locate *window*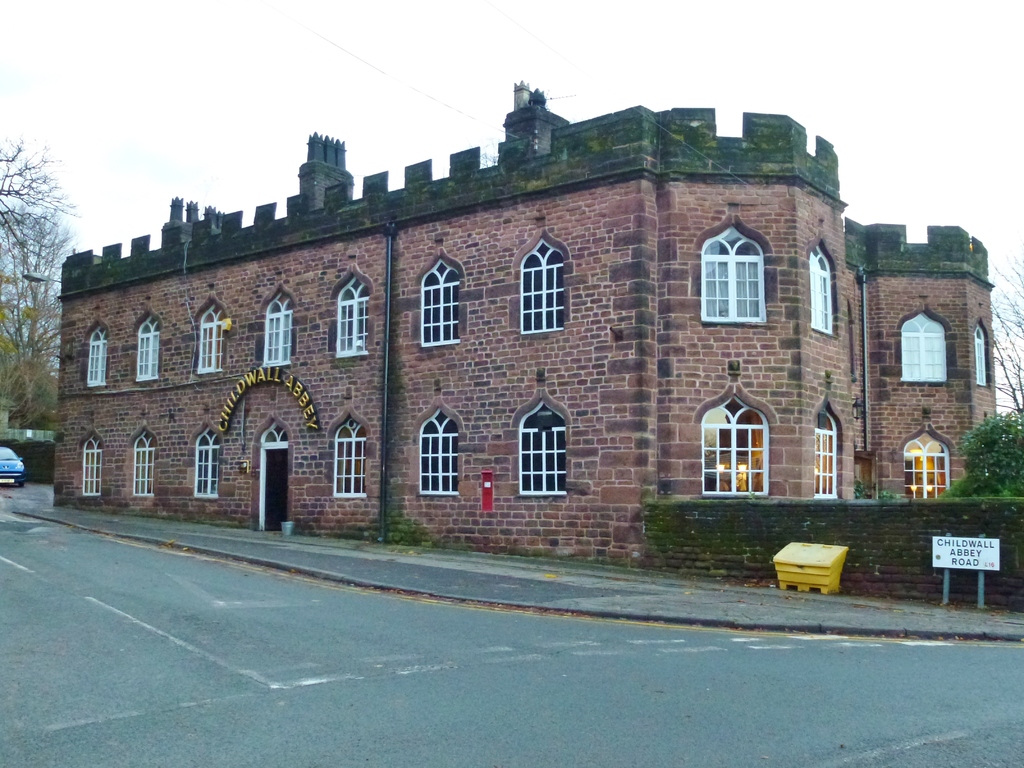
bbox=[908, 436, 947, 500]
